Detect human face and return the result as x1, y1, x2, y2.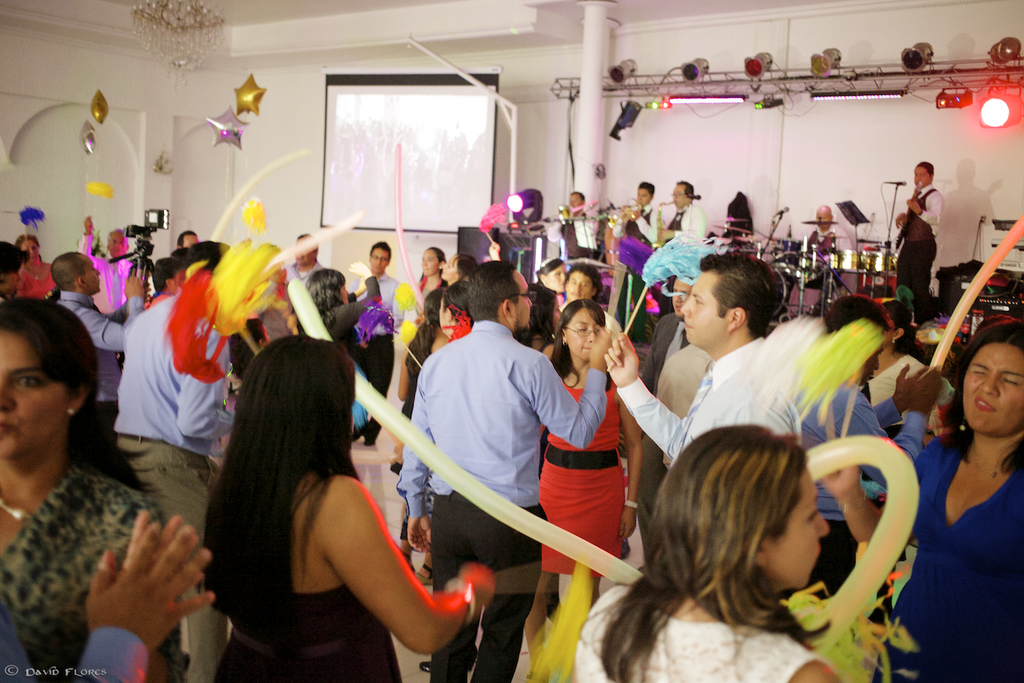
766, 466, 829, 591.
